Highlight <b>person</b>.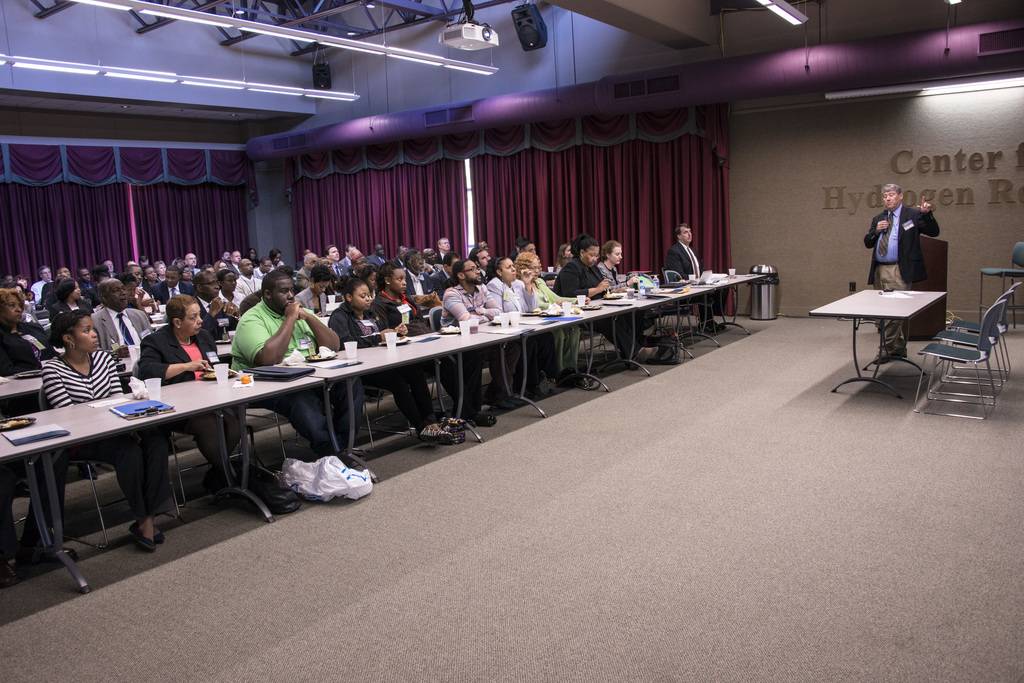
Highlighted region: detection(866, 183, 945, 362).
